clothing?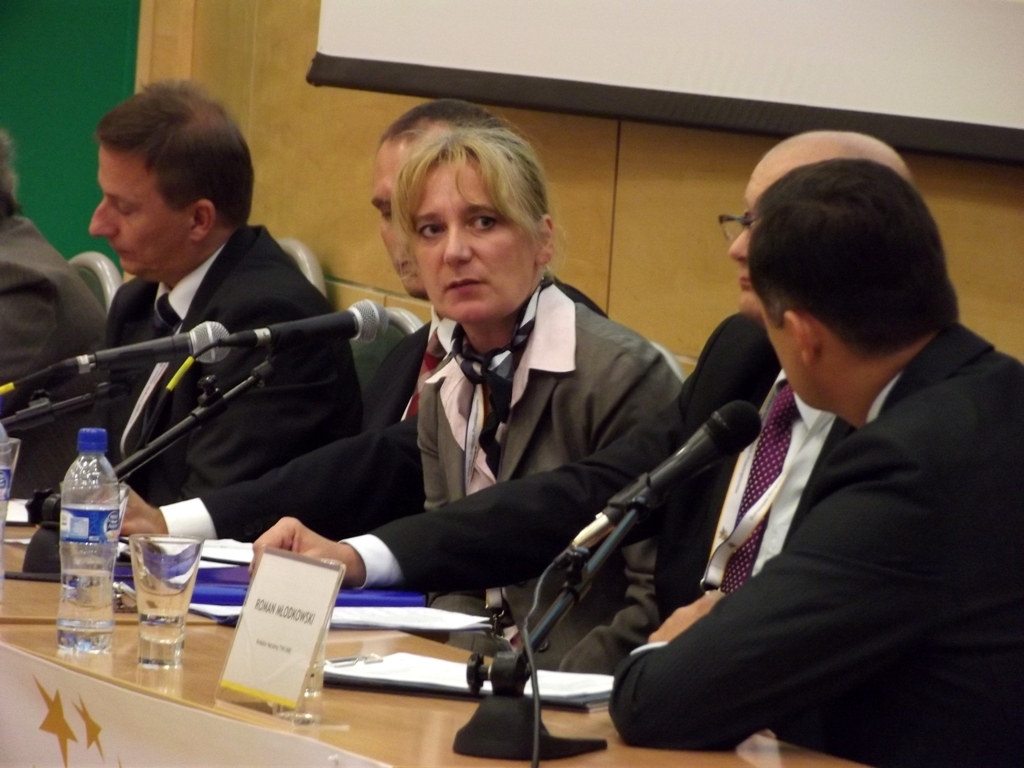
box(44, 232, 360, 505)
